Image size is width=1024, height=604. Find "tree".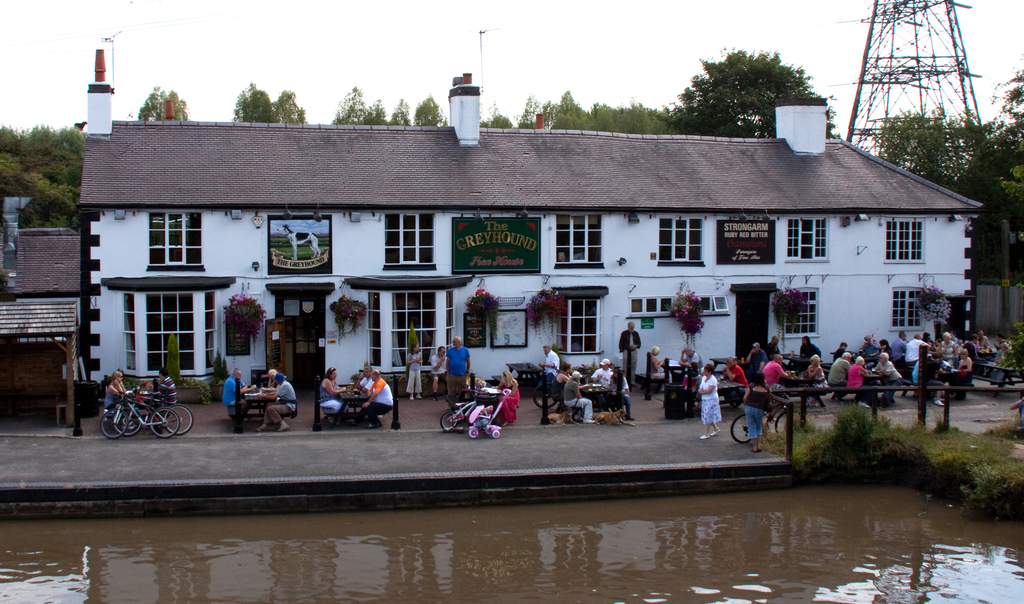
[868,95,1021,291].
